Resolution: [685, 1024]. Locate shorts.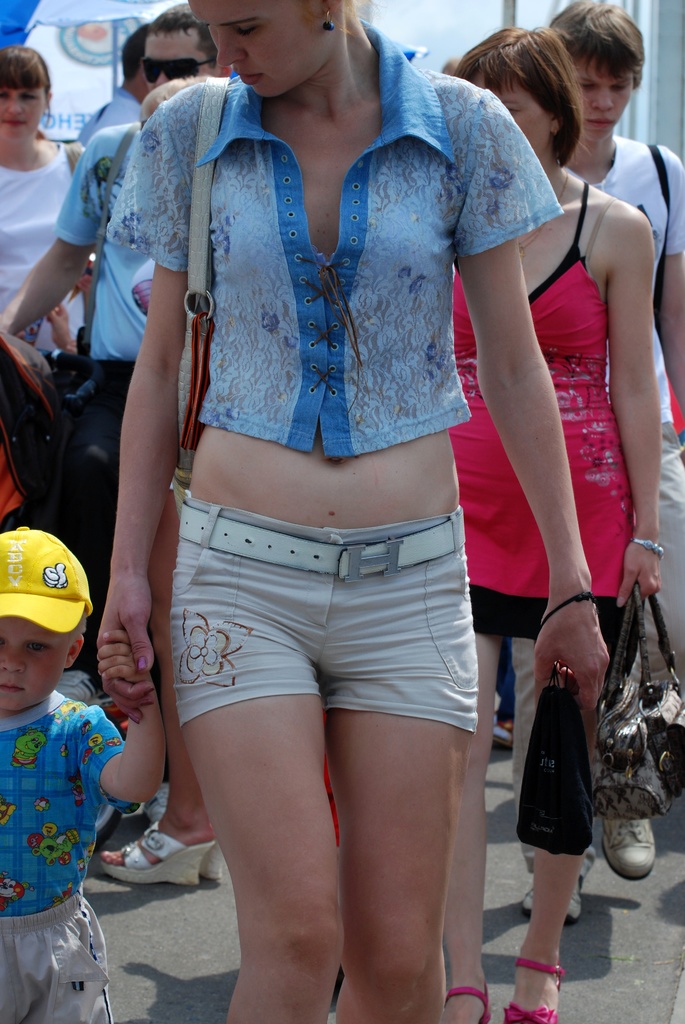
[x1=0, y1=895, x2=114, y2=1023].
